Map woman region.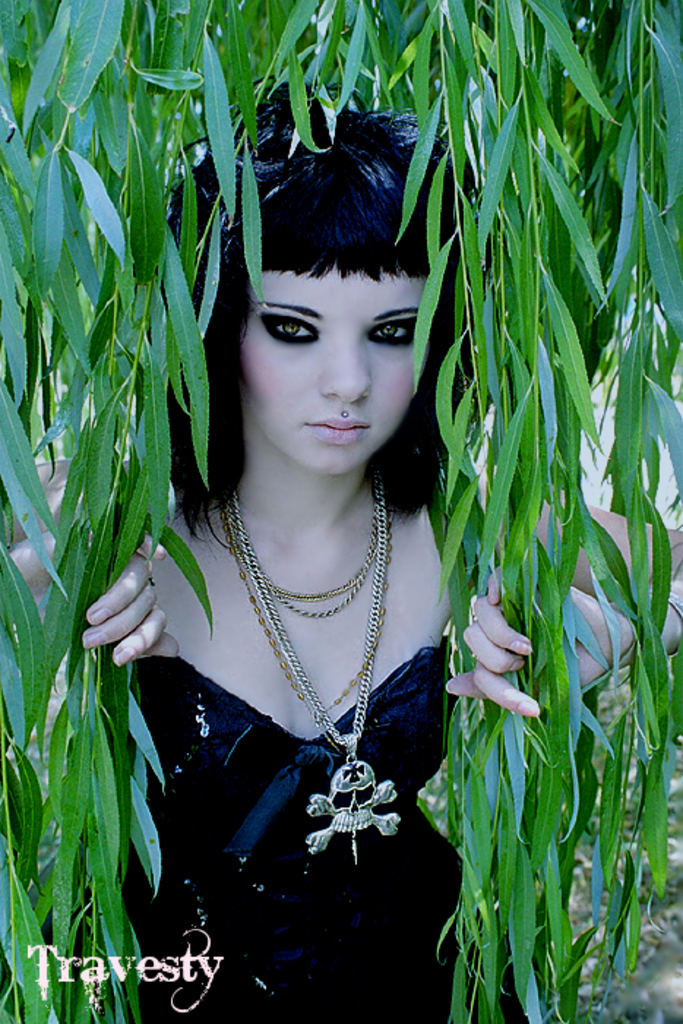
Mapped to 67:63:551:1021.
